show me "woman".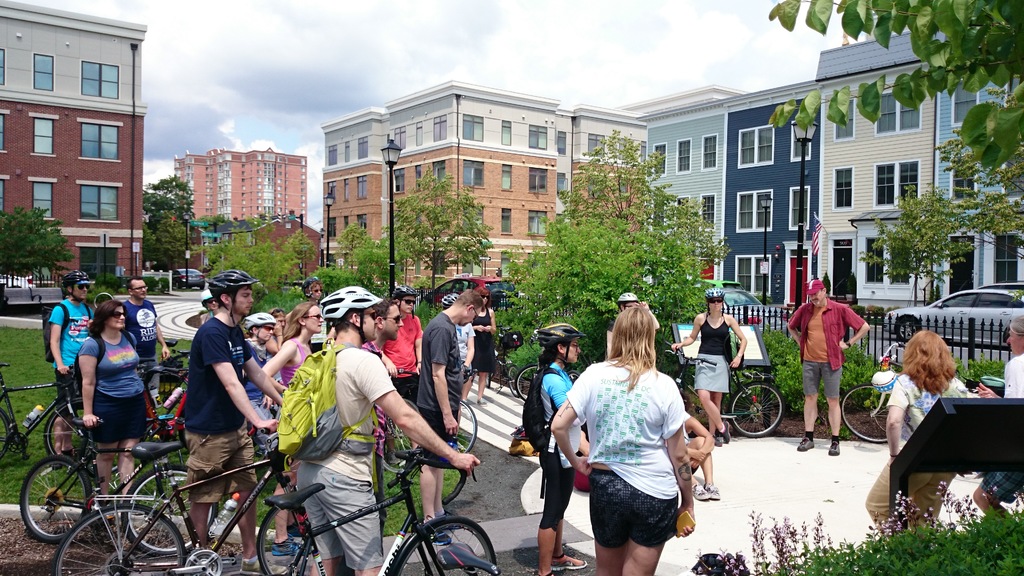
"woman" is here: [left=672, top=288, right=748, bottom=448].
